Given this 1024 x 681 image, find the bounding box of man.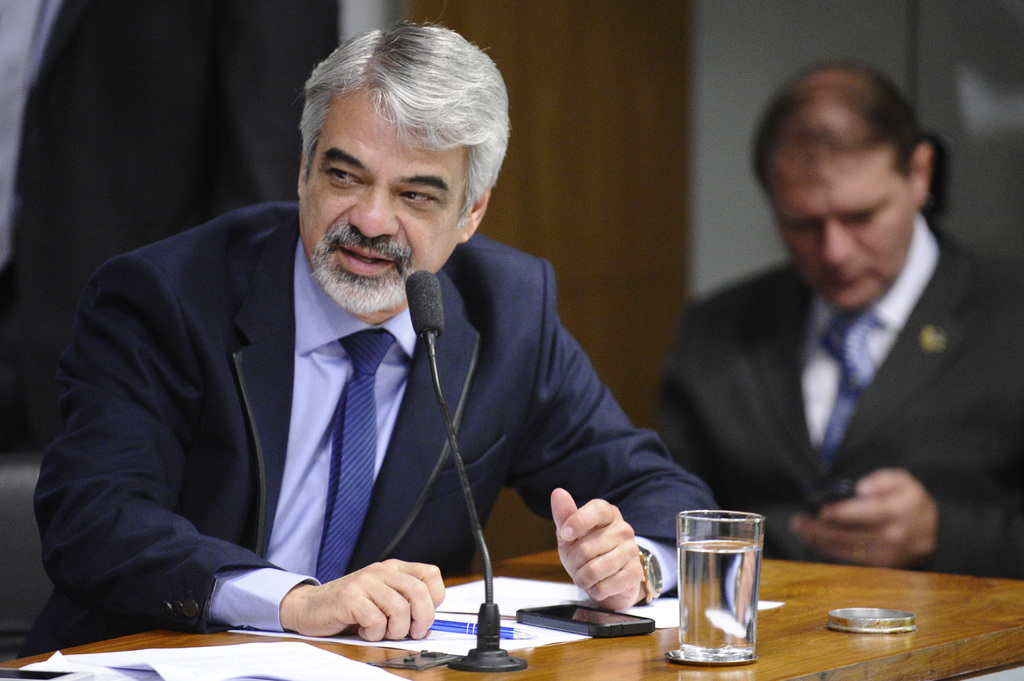
15:15:721:662.
